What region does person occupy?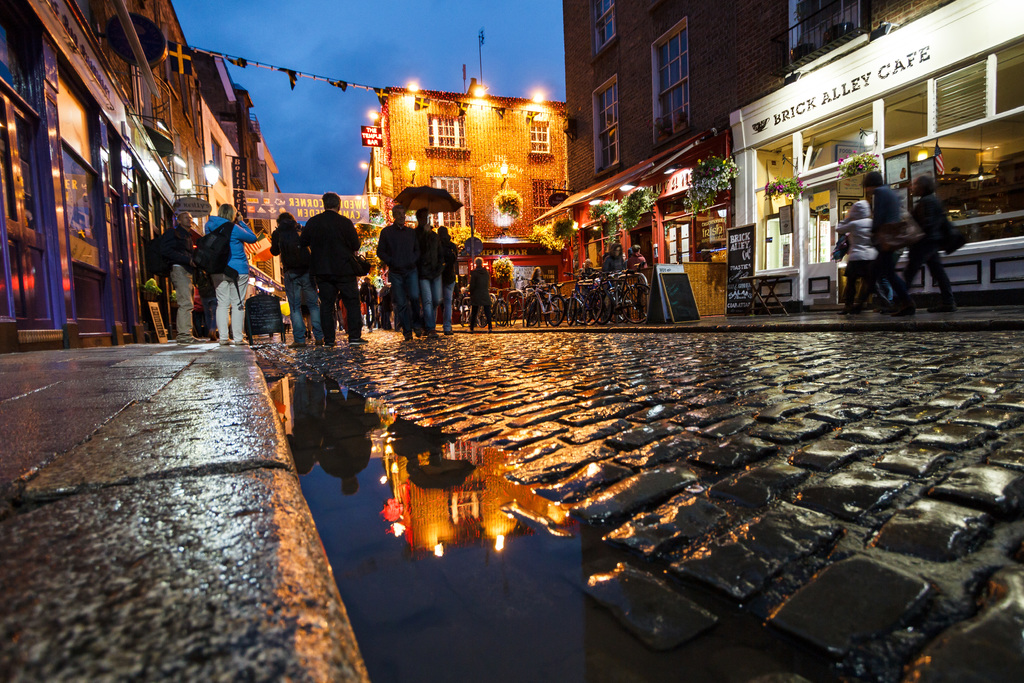
rect(413, 208, 446, 342).
